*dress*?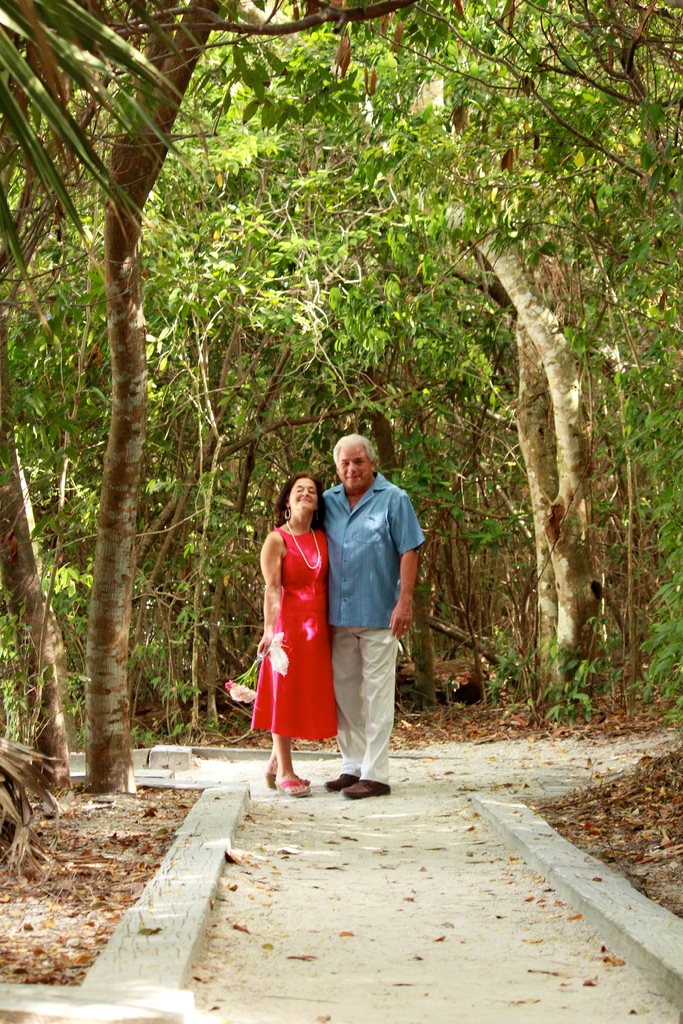
crop(249, 529, 340, 736)
